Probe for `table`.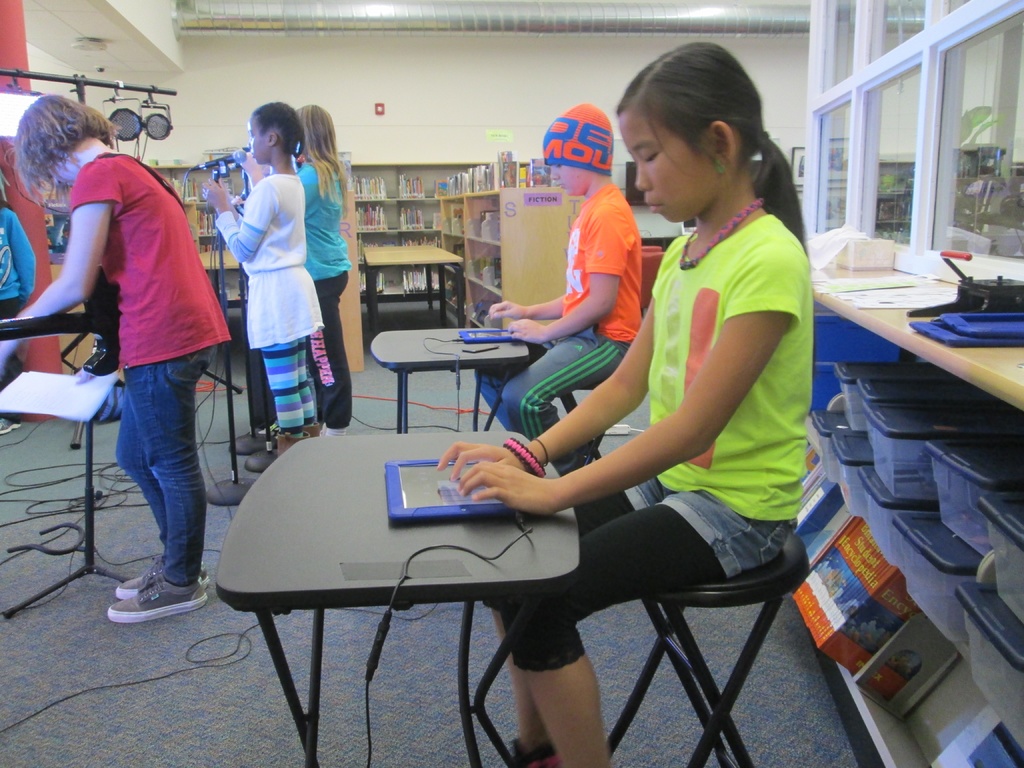
Probe result: l=212, t=410, r=675, b=767.
